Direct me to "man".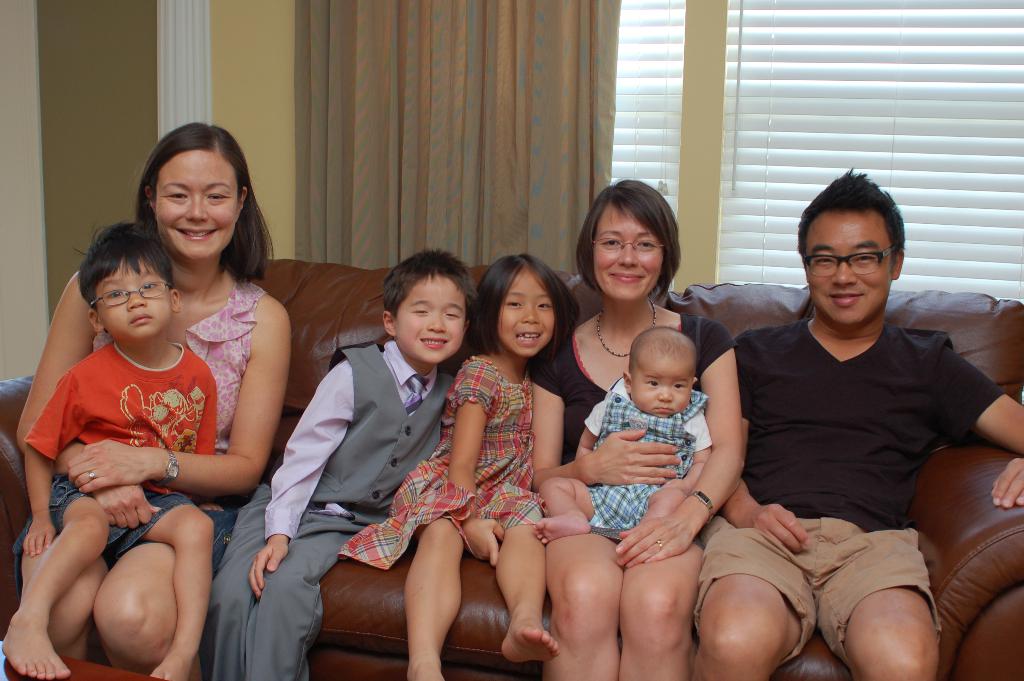
Direction: region(683, 181, 1010, 655).
